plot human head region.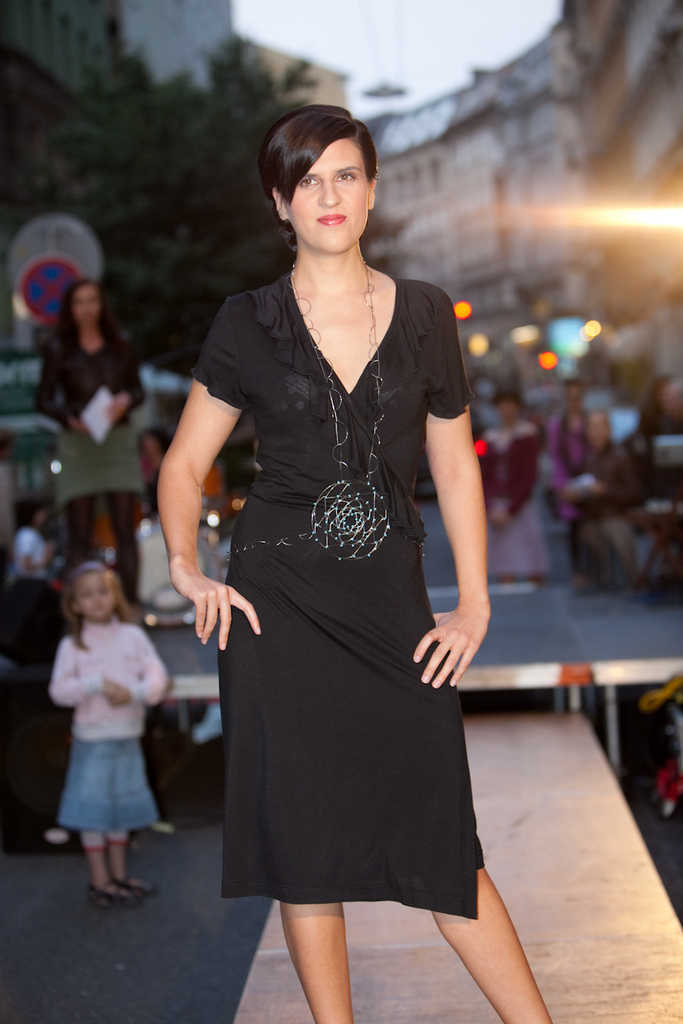
Plotted at [left=68, top=277, right=106, bottom=325].
